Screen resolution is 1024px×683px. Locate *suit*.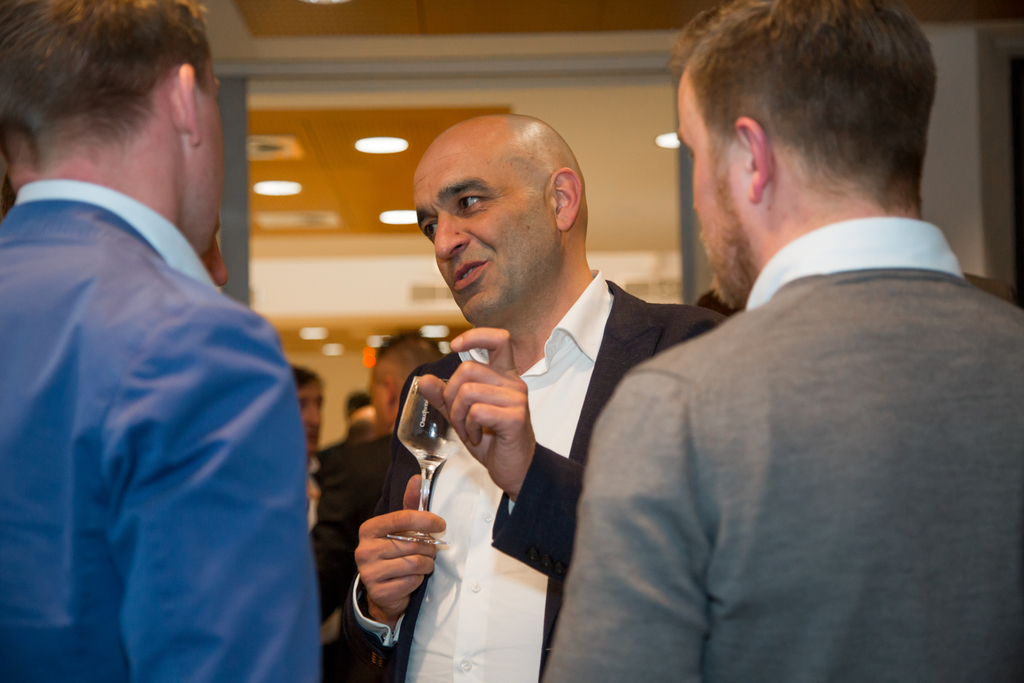
bbox(0, 178, 325, 682).
